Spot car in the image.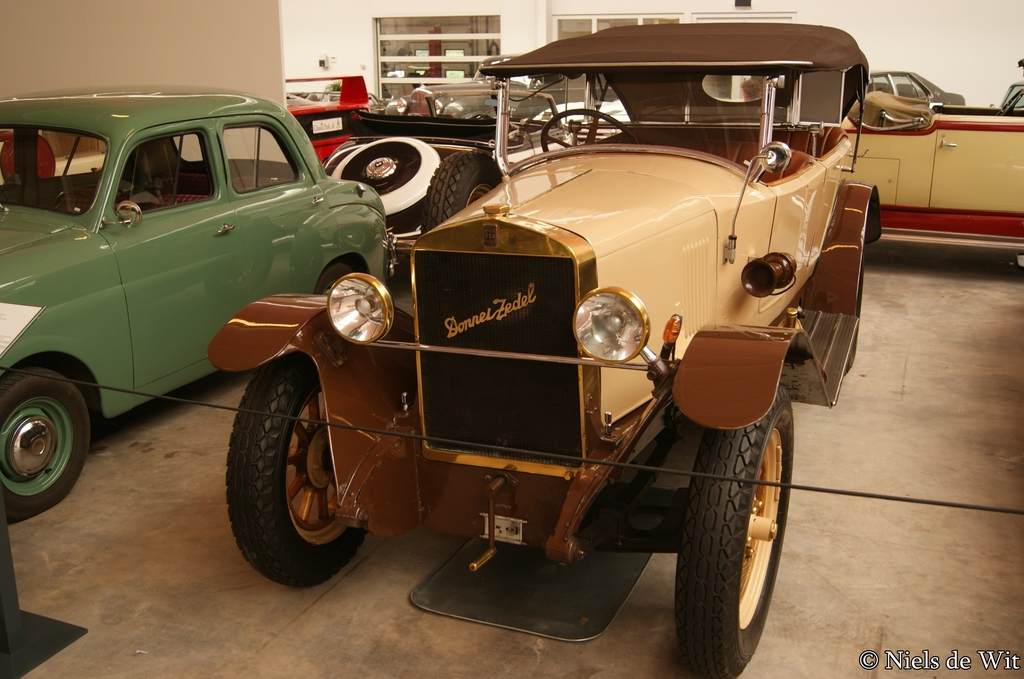
car found at {"left": 865, "top": 69, "right": 967, "bottom": 108}.
